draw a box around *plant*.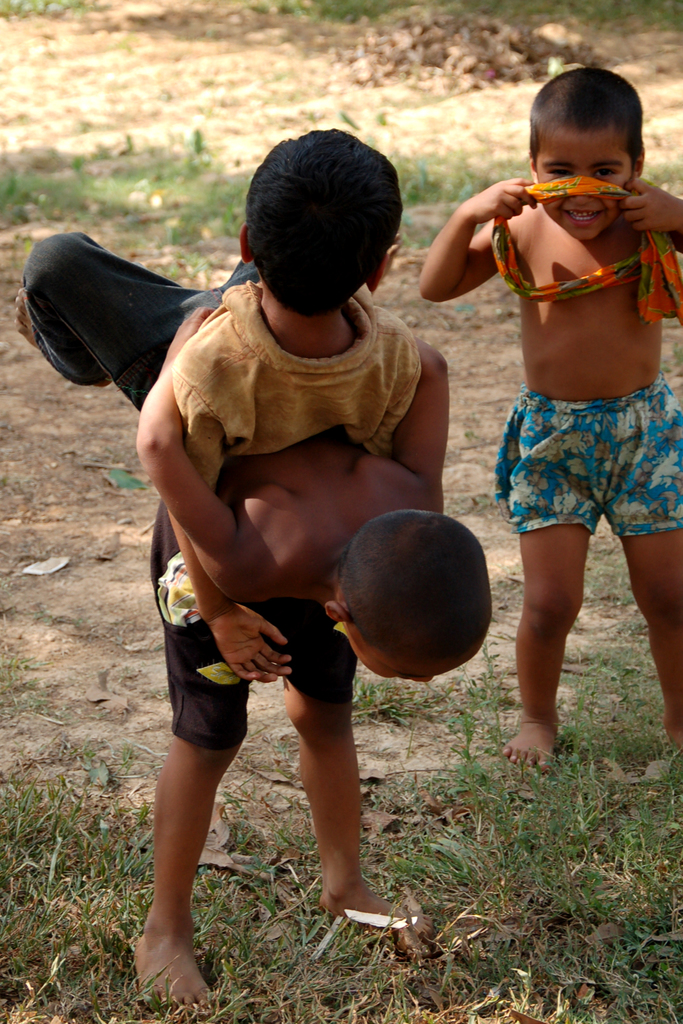
[302, 109, 317, 125].
